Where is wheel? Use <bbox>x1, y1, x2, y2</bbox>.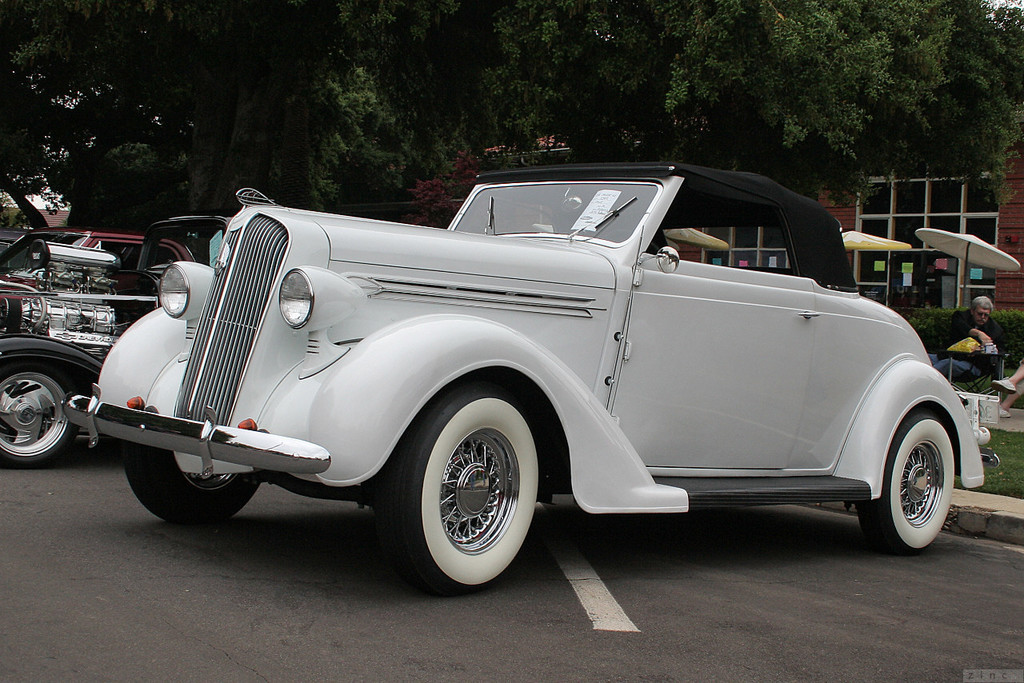
<bbox>119, 442, 262, 526</bbox>.
